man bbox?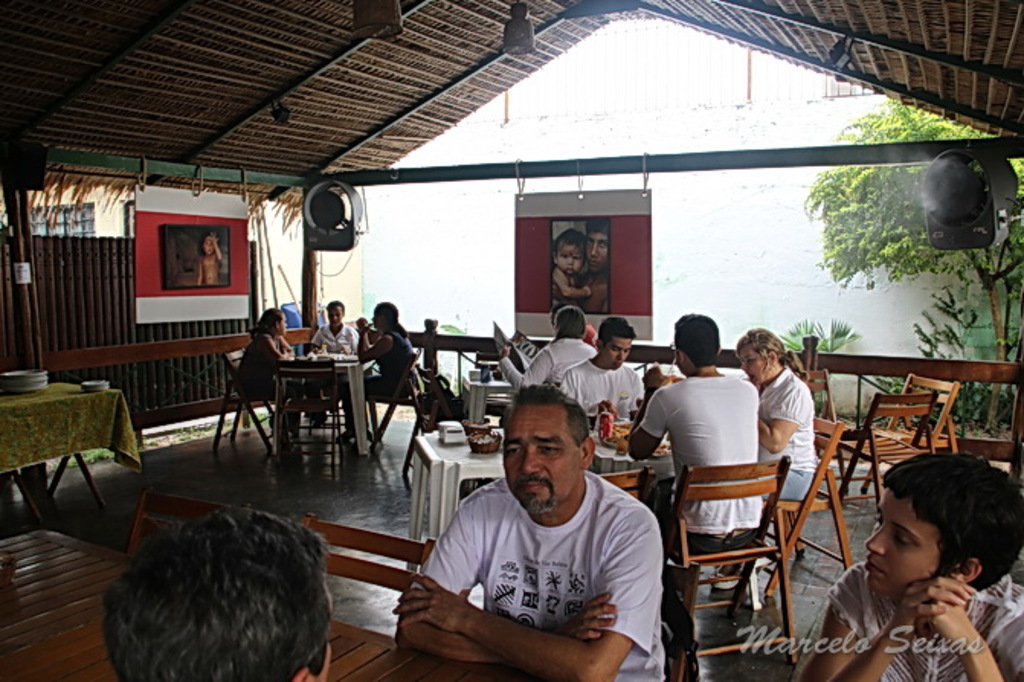
crop(626, 313, 765, 587)
